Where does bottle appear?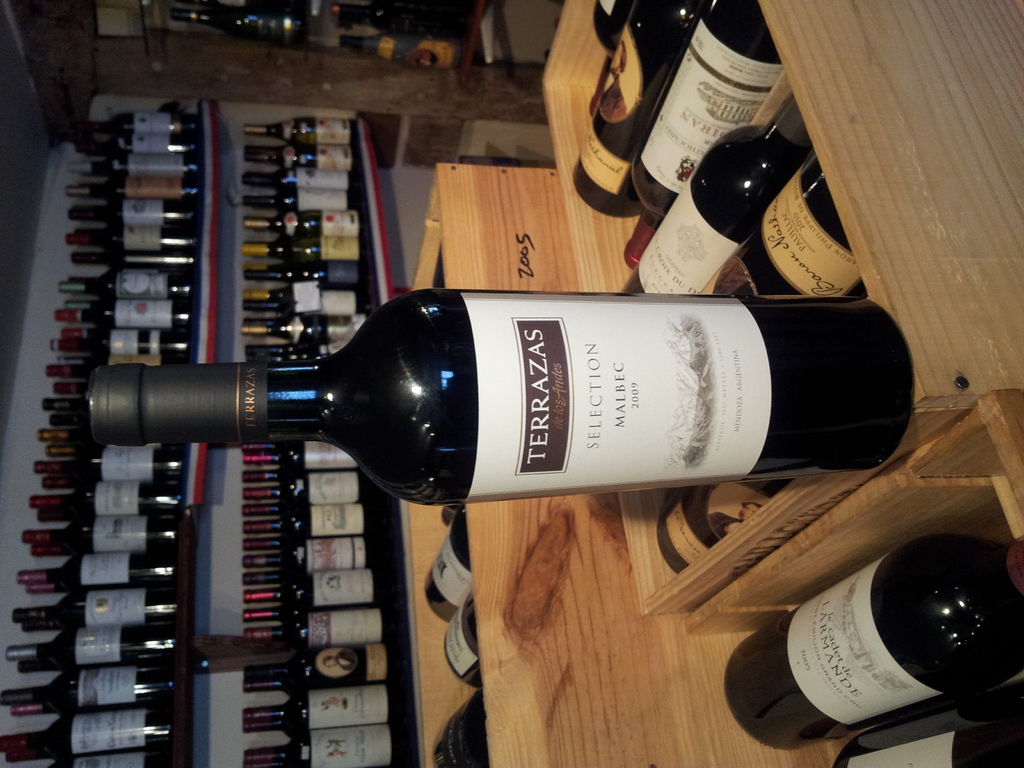
Appears at 43:480:80:488.
